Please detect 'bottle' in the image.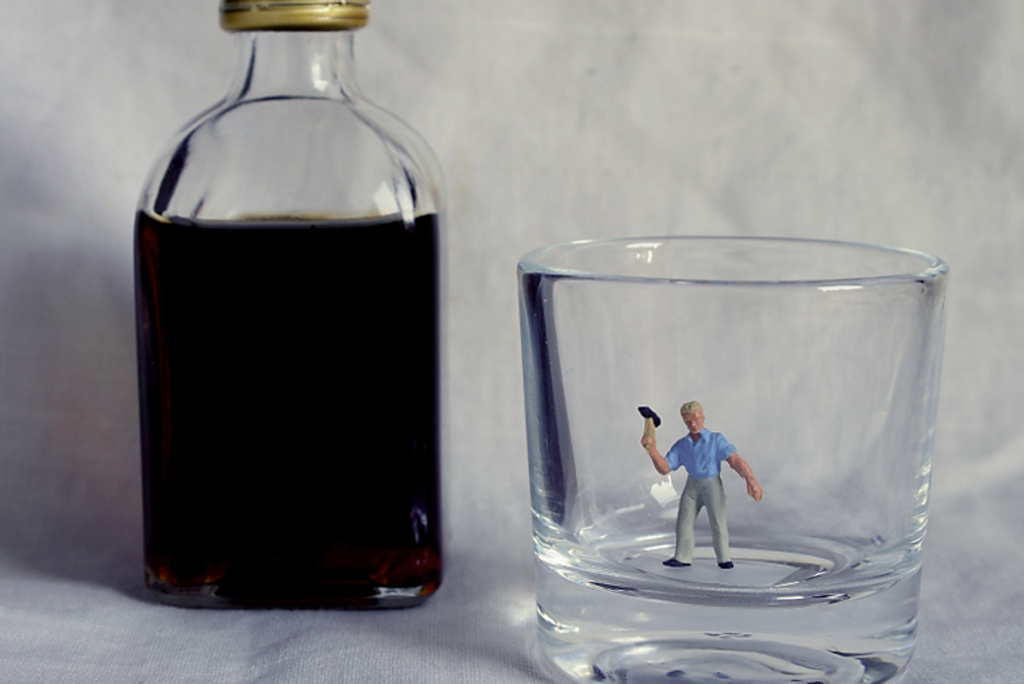
detection(123, 0, 462, 607).
